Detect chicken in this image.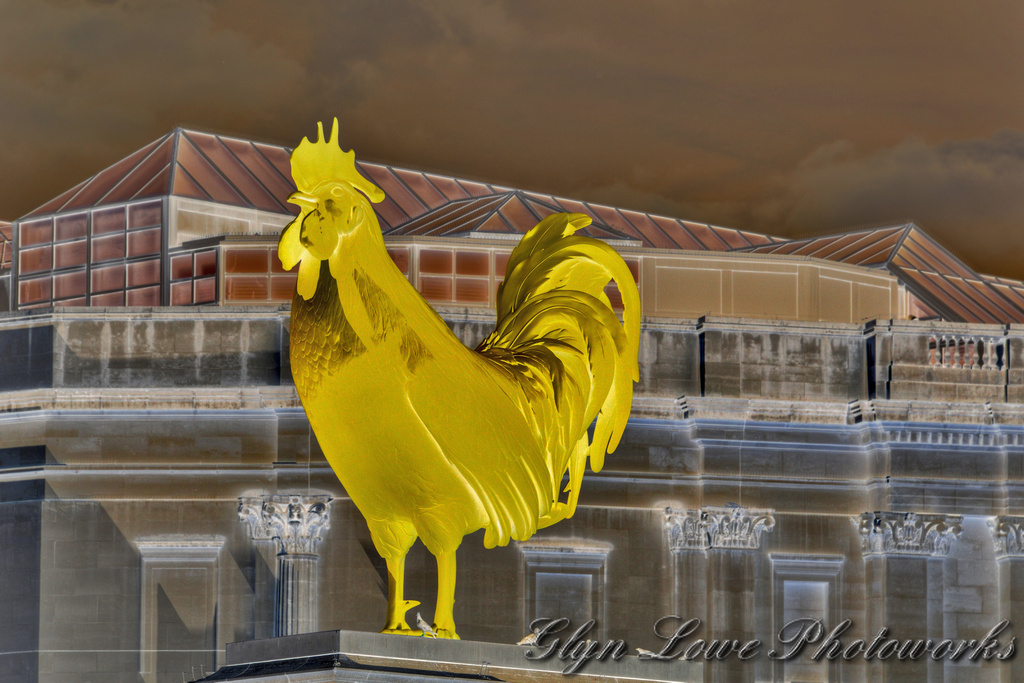
Detection: locate(278, 116, 646, 647).
